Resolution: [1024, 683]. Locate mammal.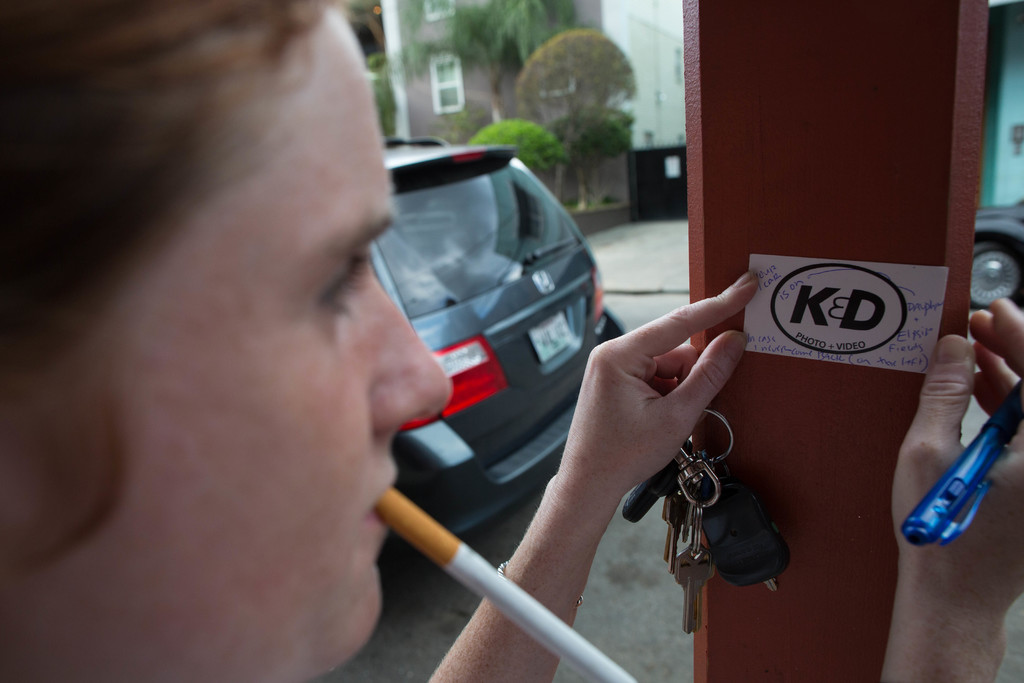
pyautogui.locateOnScreen(2, 0, 1023, 682).
